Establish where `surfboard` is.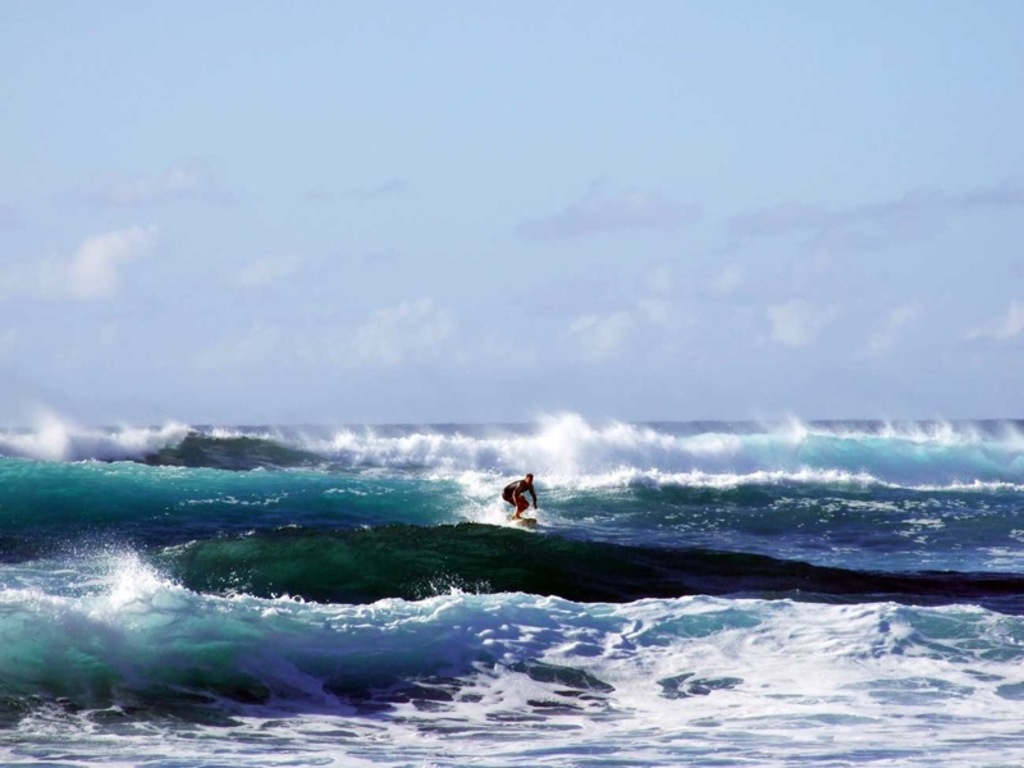
Established at detection(516, 520, 538, 525).
